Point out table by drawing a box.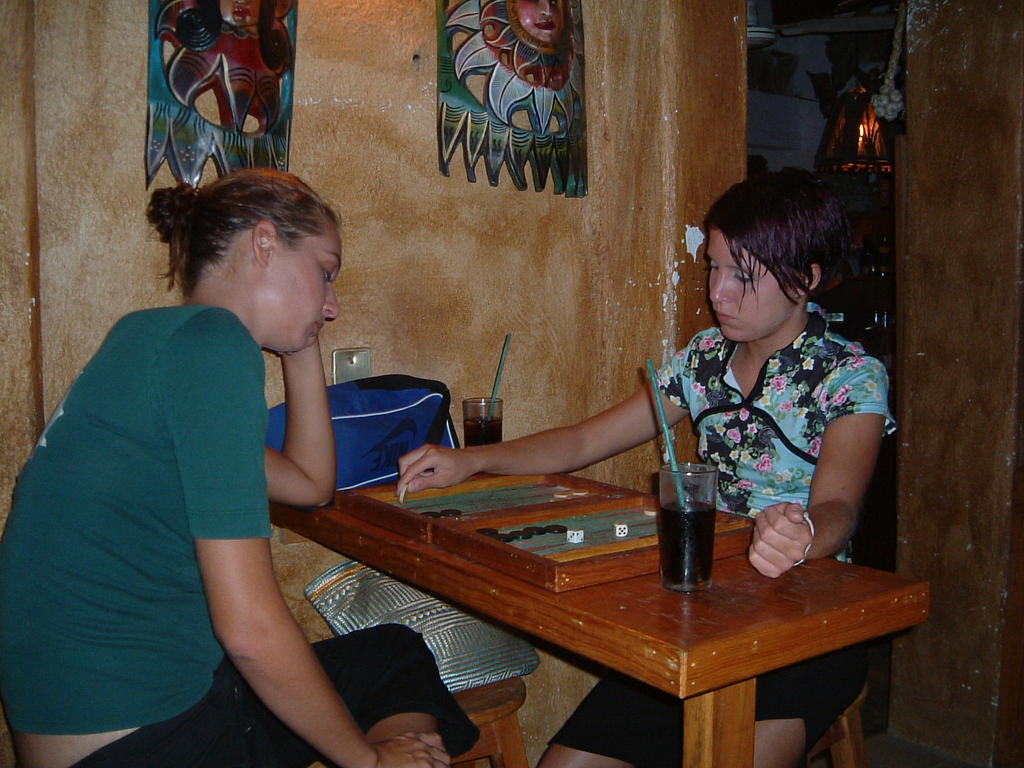
Rect(289, 462, 929, 765).
